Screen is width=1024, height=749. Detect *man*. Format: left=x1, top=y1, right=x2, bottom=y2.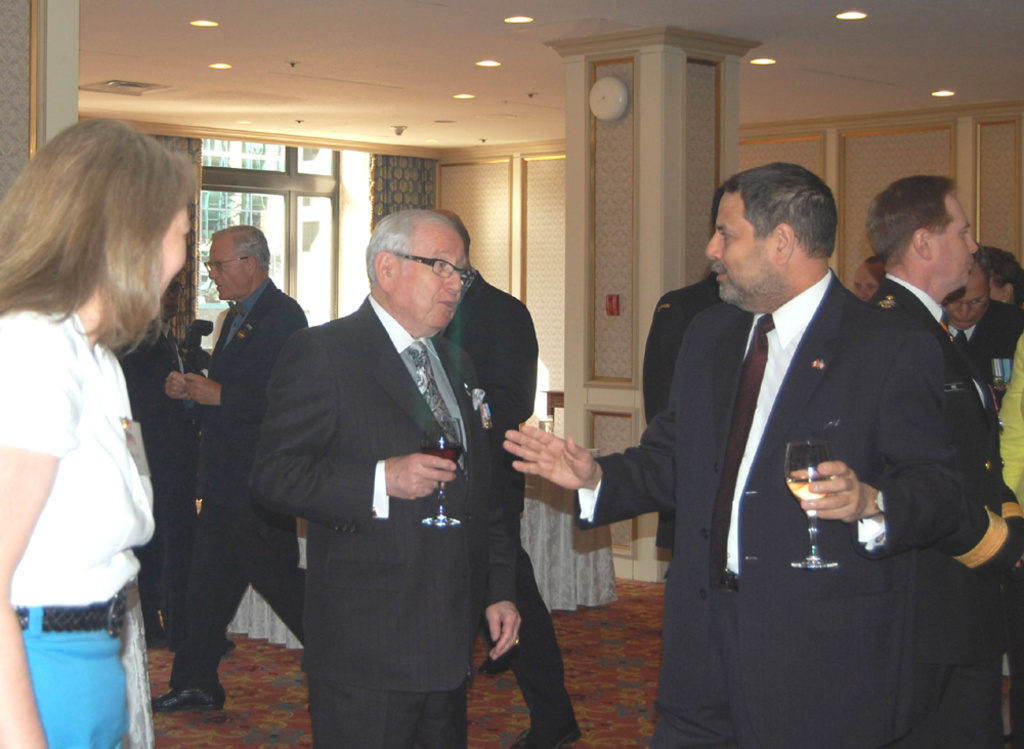
left=147, top=216, right=311, bottom=715.
